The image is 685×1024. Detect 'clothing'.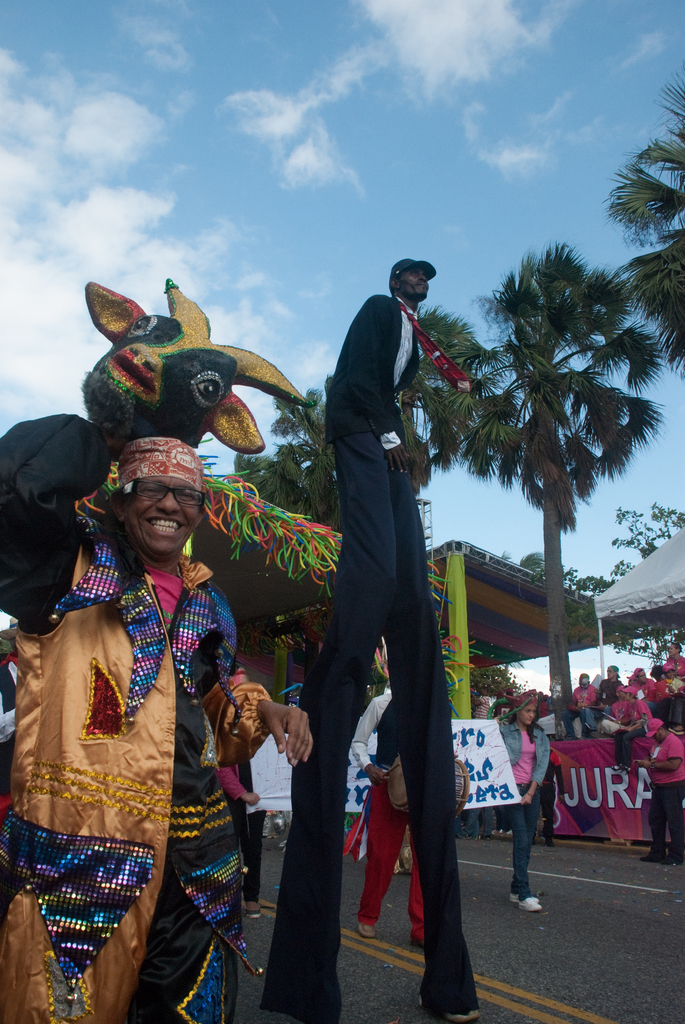
Detection: 28/477/273/977.
